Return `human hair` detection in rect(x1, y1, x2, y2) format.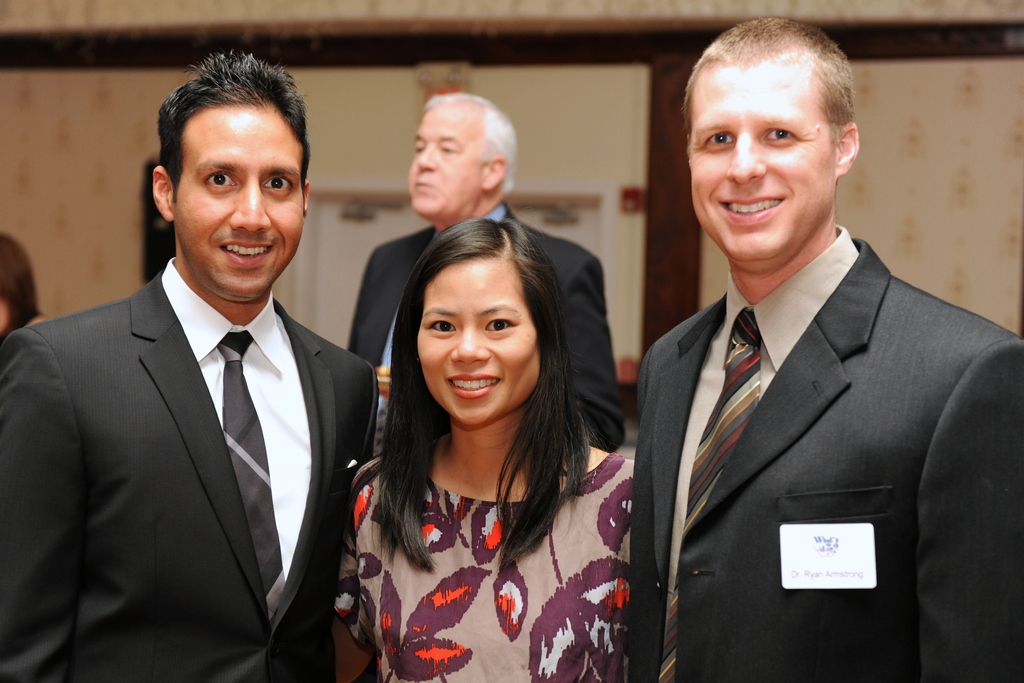
rect(684, 15, 860, 163).
